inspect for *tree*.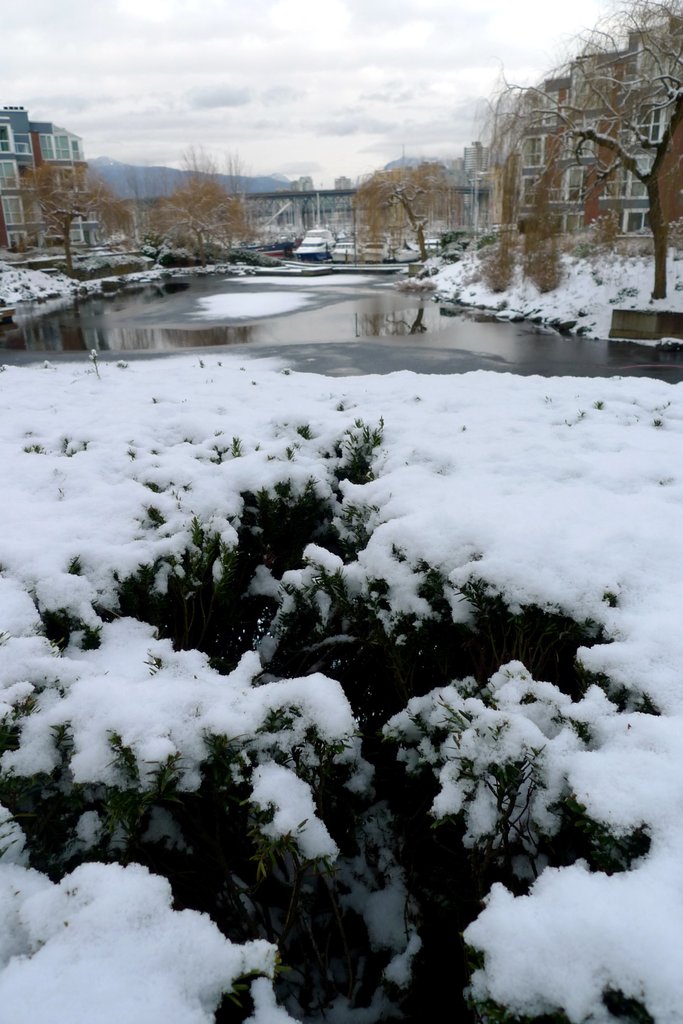
Inspection: detection(364, 159, 470, 267).
